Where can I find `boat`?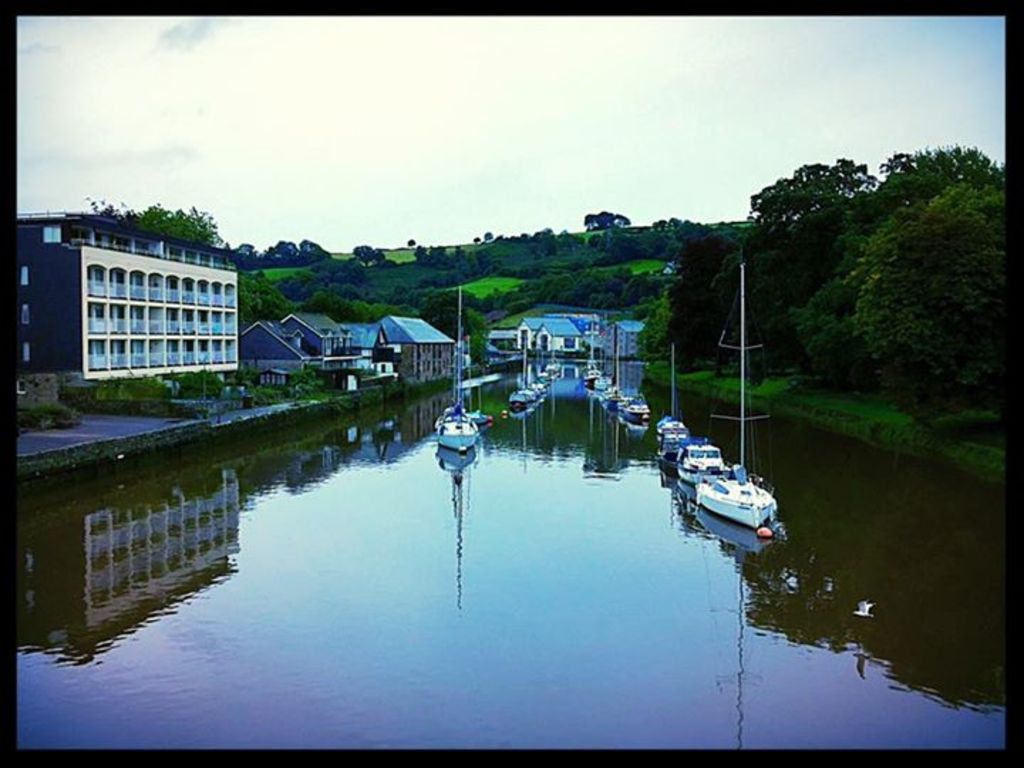
You can find it at <bbox>666, 437, 734, 484</bbox>.
